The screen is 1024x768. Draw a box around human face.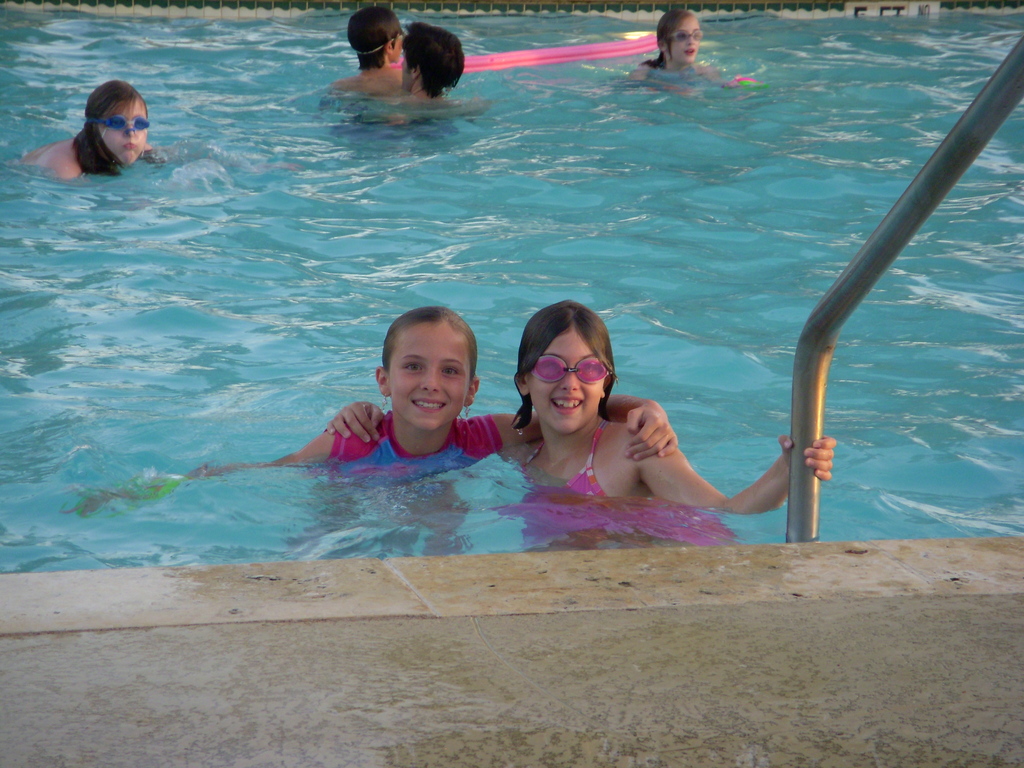
pyautogui.locateOnScreen(528, 326, 602, 434).
